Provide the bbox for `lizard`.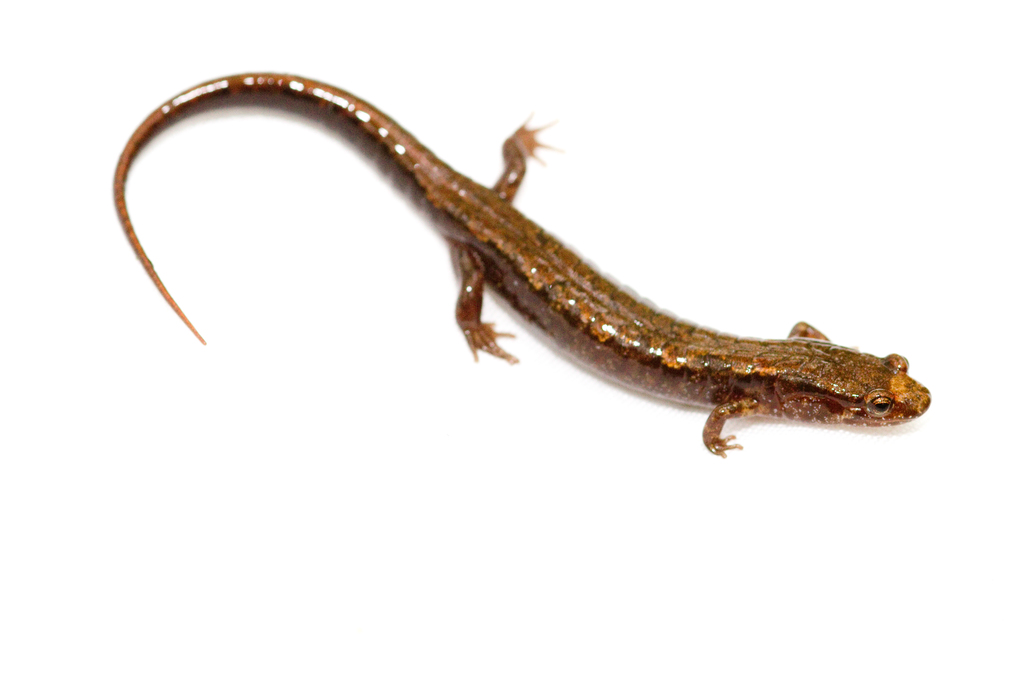
left=113, top=81, right=940, bottom=472.
